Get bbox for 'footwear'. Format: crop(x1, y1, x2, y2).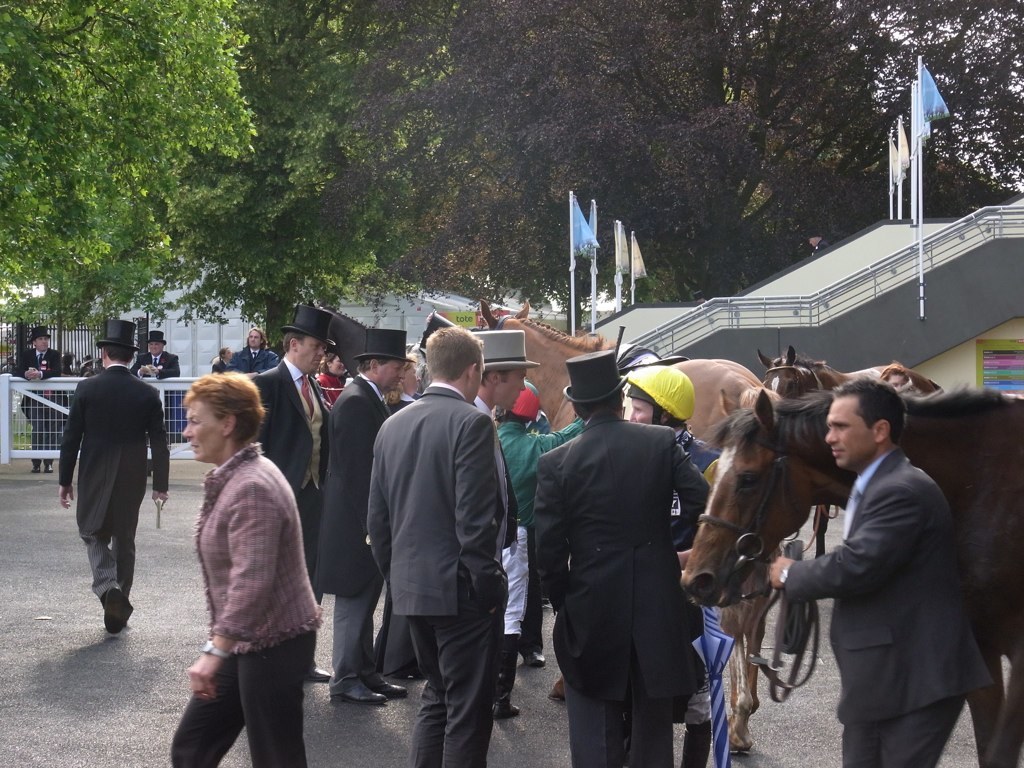
crop(331, 683, 386, 699).
